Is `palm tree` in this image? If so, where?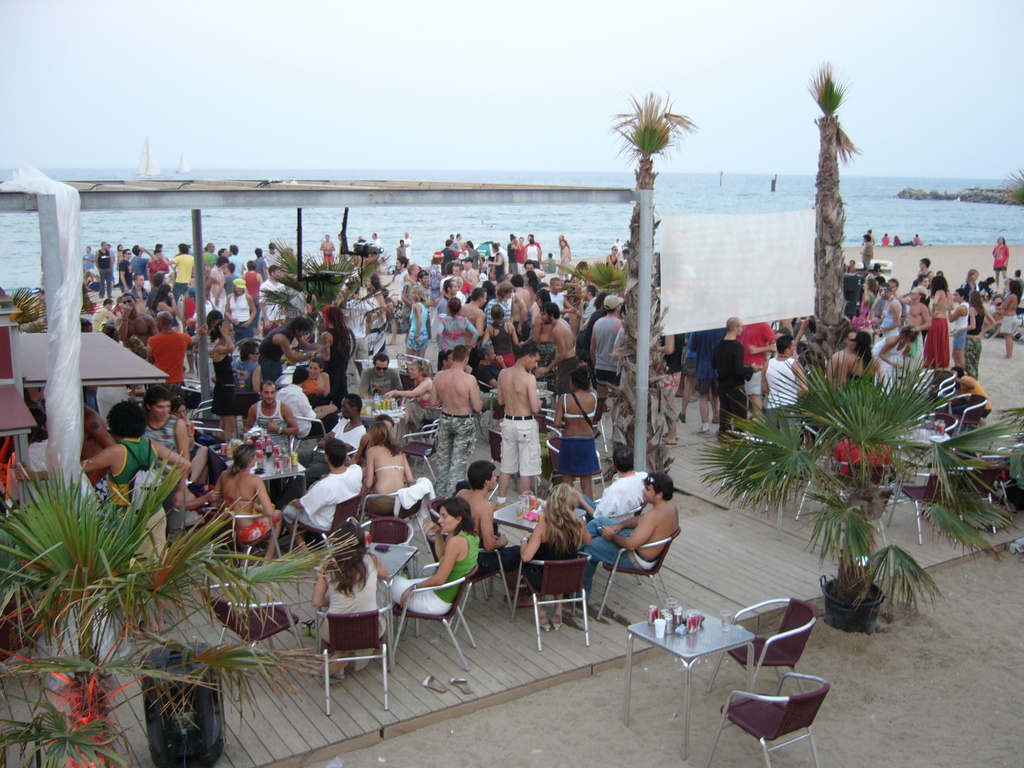
Yes, at <bbox>0, 472, 343, 767</bbox>.
